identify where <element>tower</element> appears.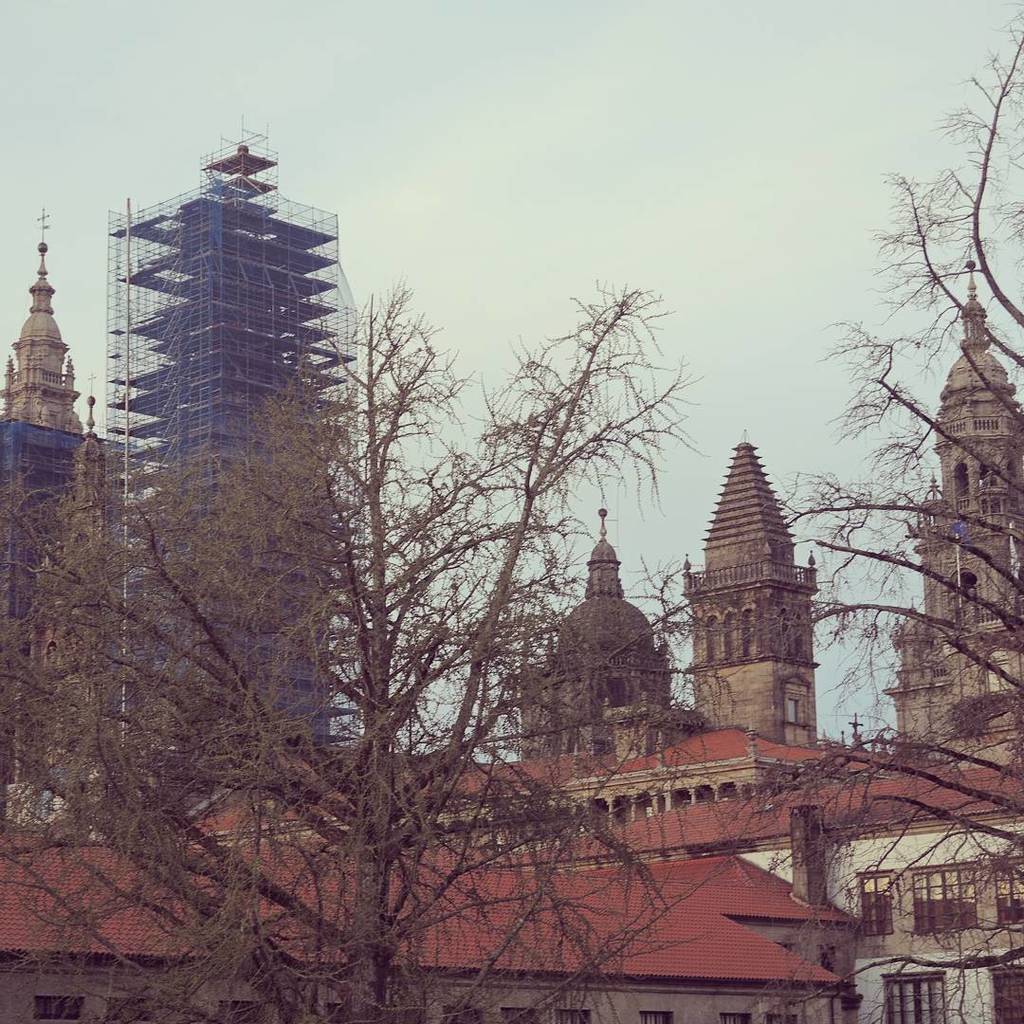
Appears at left=543, top=514, right=672, bottom=763.
